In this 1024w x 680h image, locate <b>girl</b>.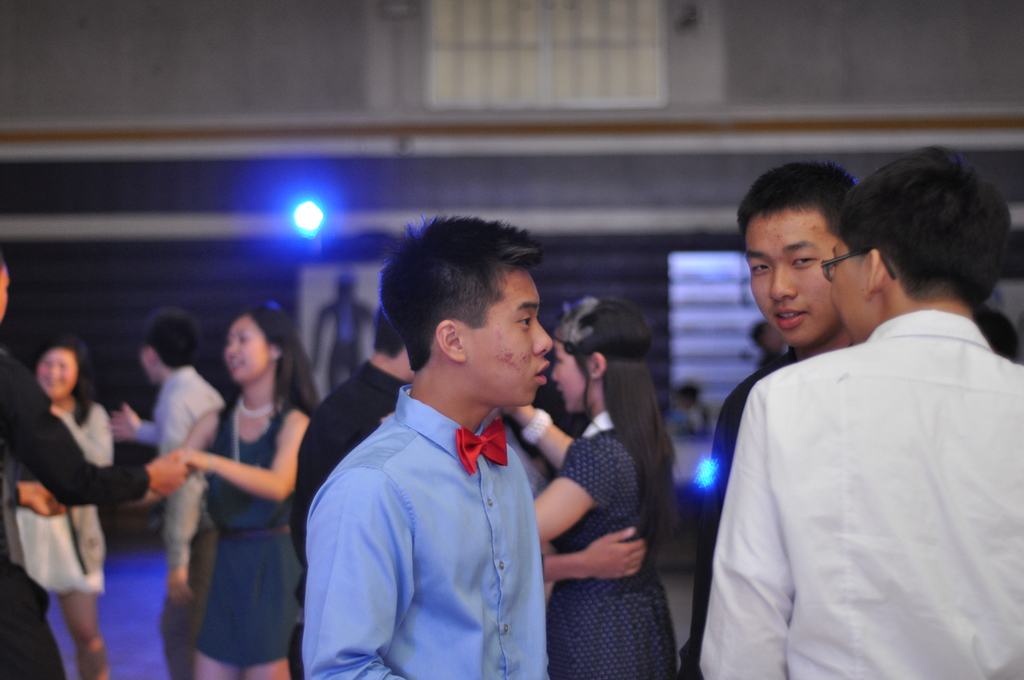
Bounding box: [505,293,675,675].
